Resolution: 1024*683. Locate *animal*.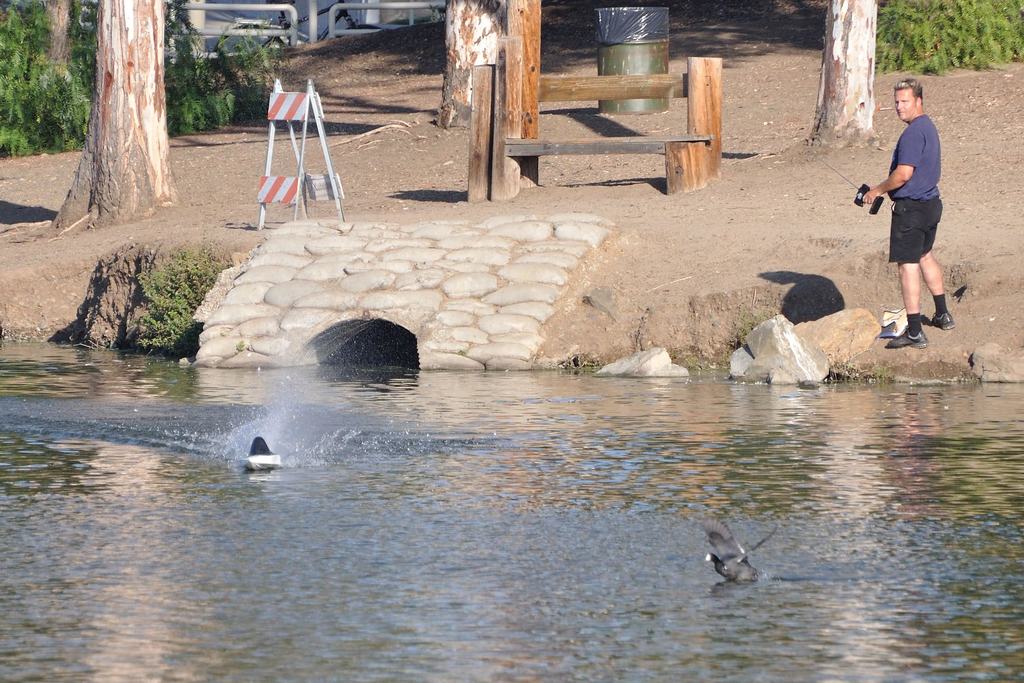
x1=701, y1=507, x2=780, y2=579.
